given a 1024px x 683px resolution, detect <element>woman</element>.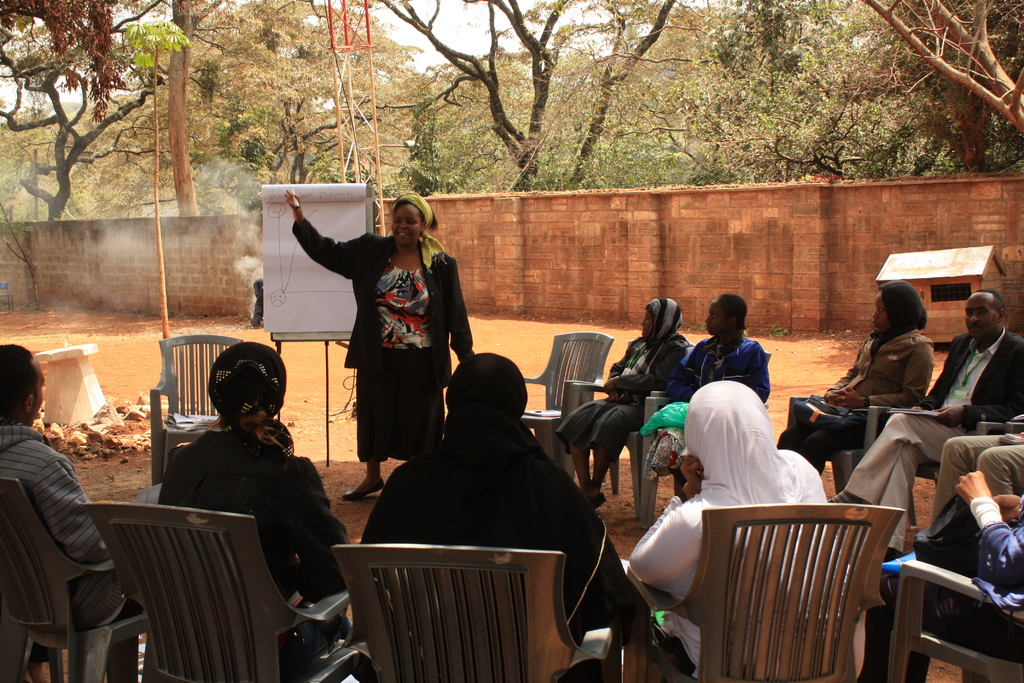
left=358, top=350, right=650, bottom=682.
